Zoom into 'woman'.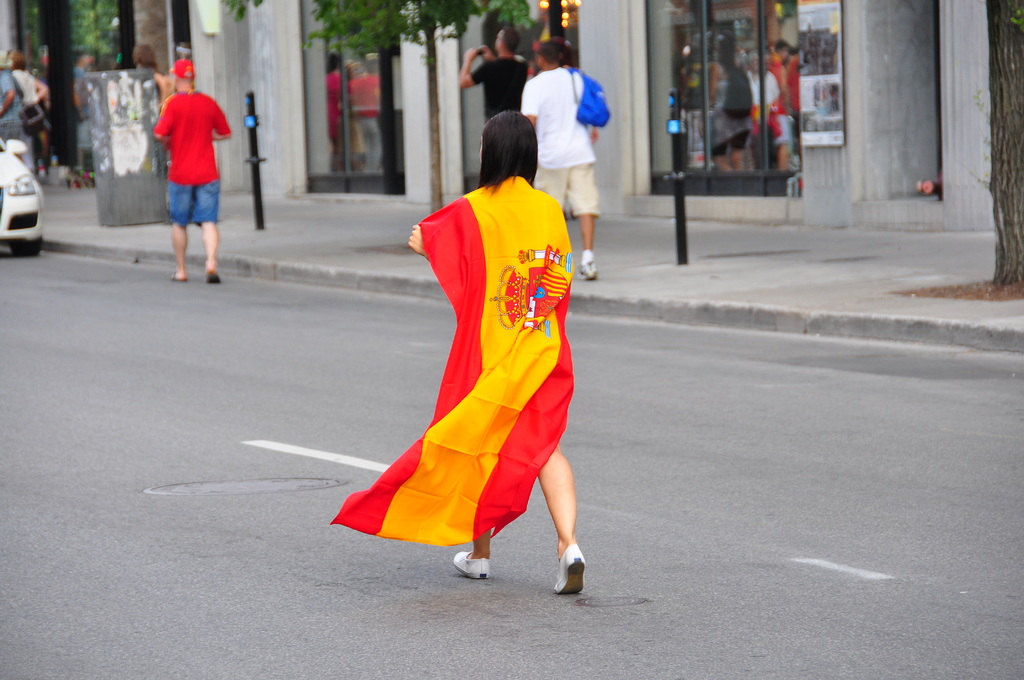
Zoom target: <bbox>404, 111, 588, 597</bbox>.
